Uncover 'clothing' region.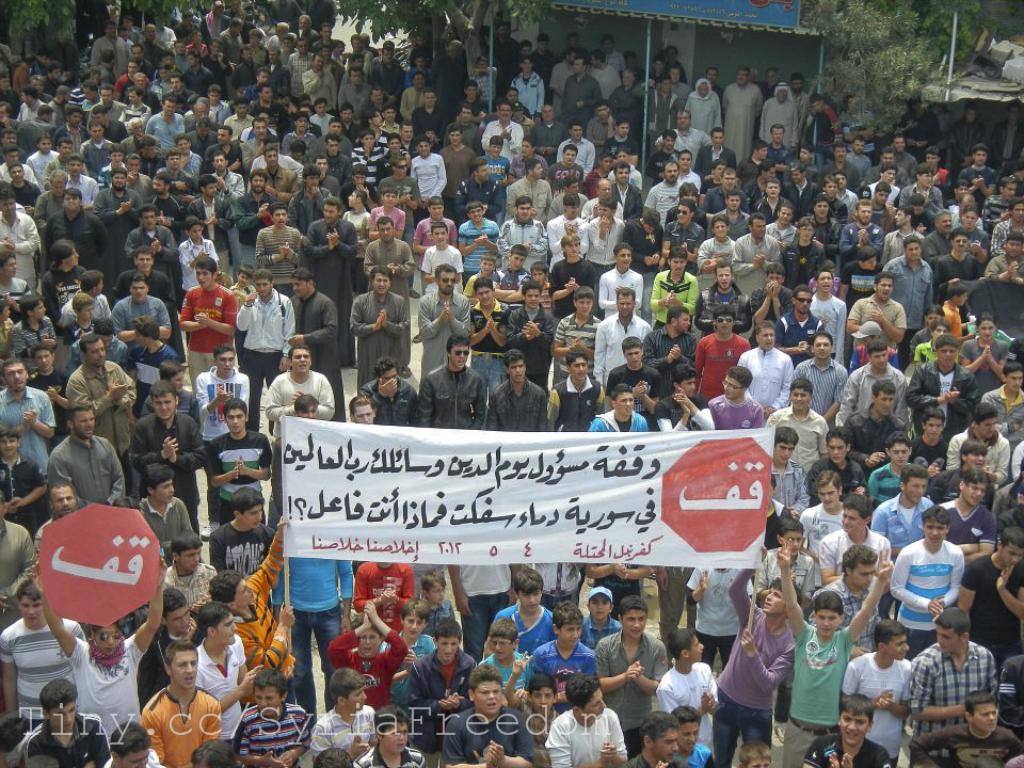
Uncovered: bbox(533, 556, 590, 619).
